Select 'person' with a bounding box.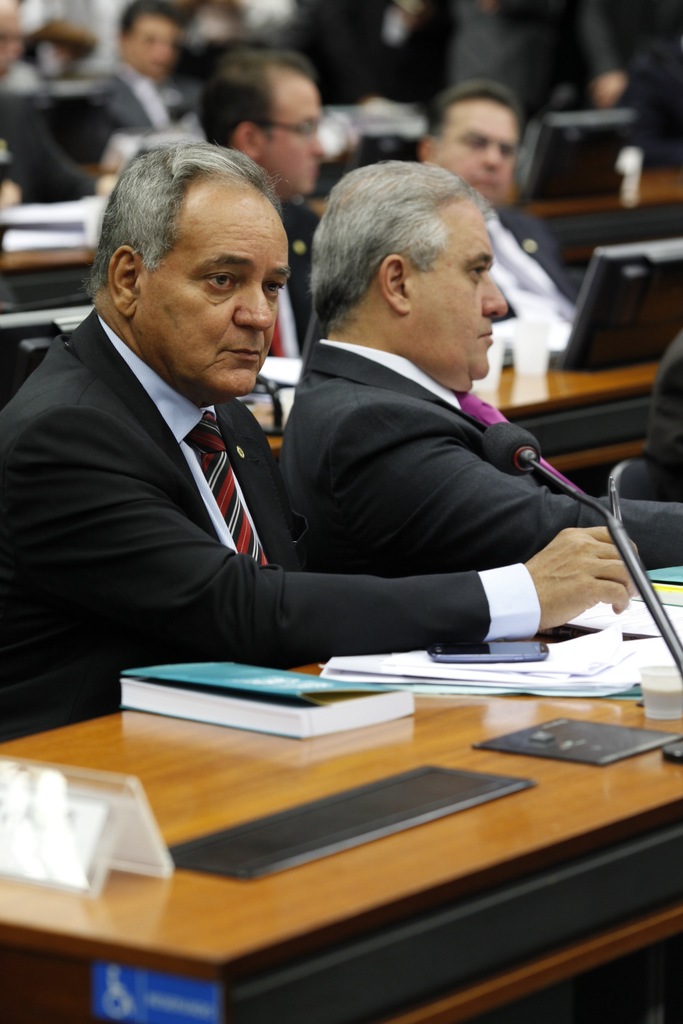
(272,154,682,580).
